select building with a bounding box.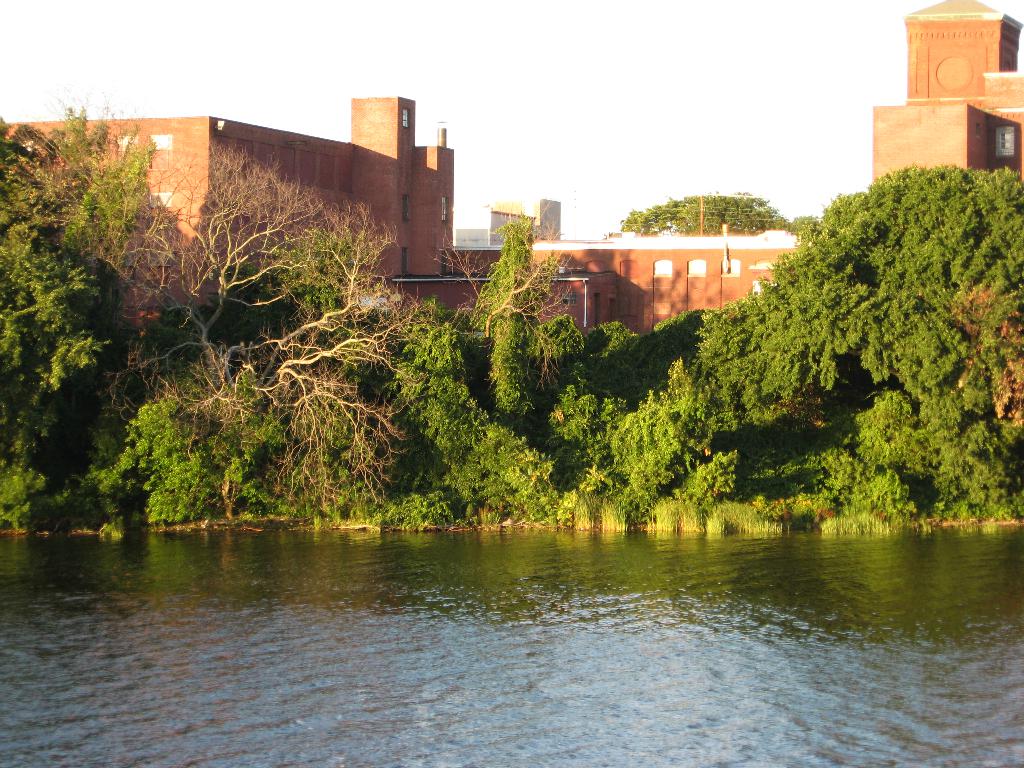
{"x1": 447, "y1": 195, "x2": 797, "y2": 335}.
